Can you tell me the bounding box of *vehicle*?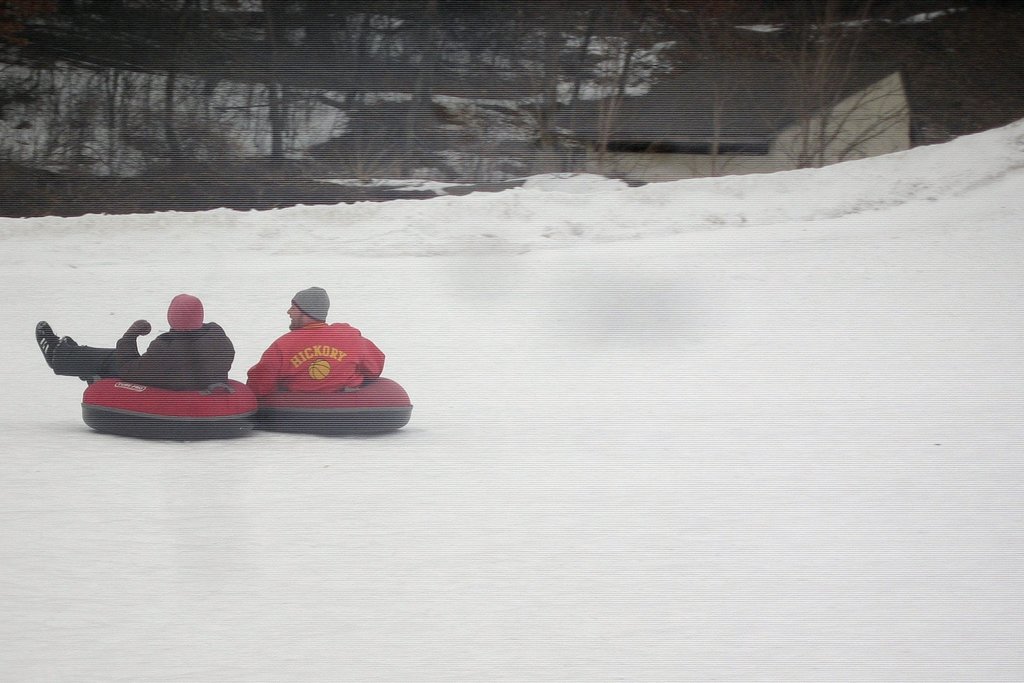
{"x1": 82, "y1": 374, "x2": 252, "y2": 440}.
